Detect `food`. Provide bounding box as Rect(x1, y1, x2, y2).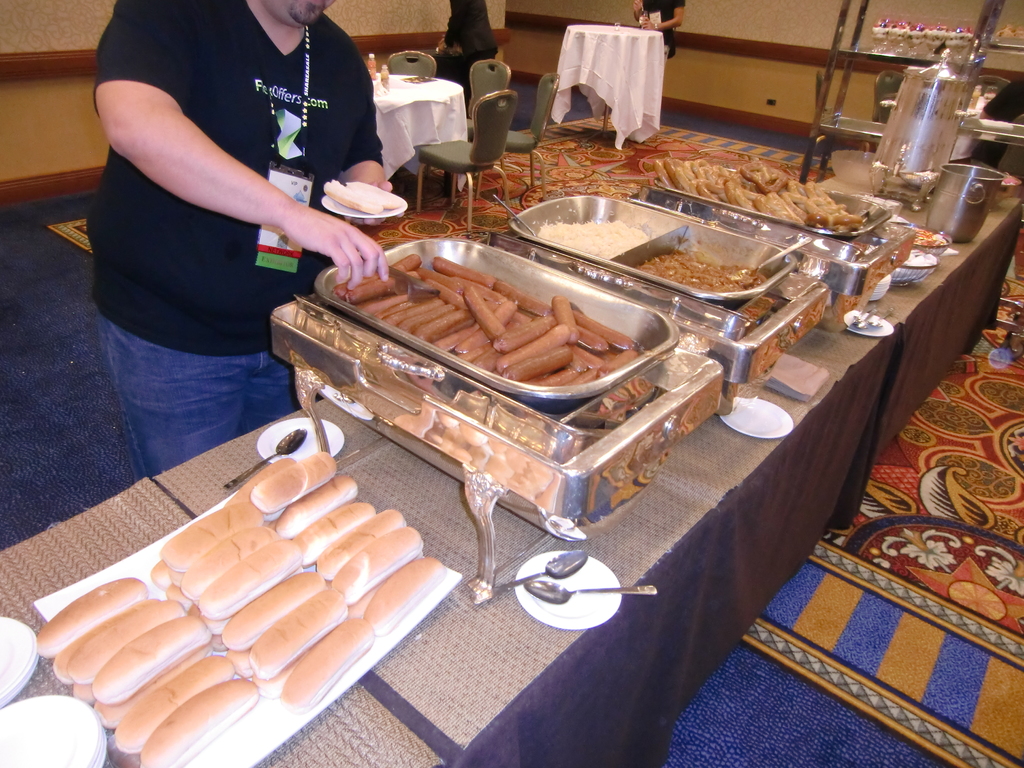
Rect(321, 177, 384, 213).
